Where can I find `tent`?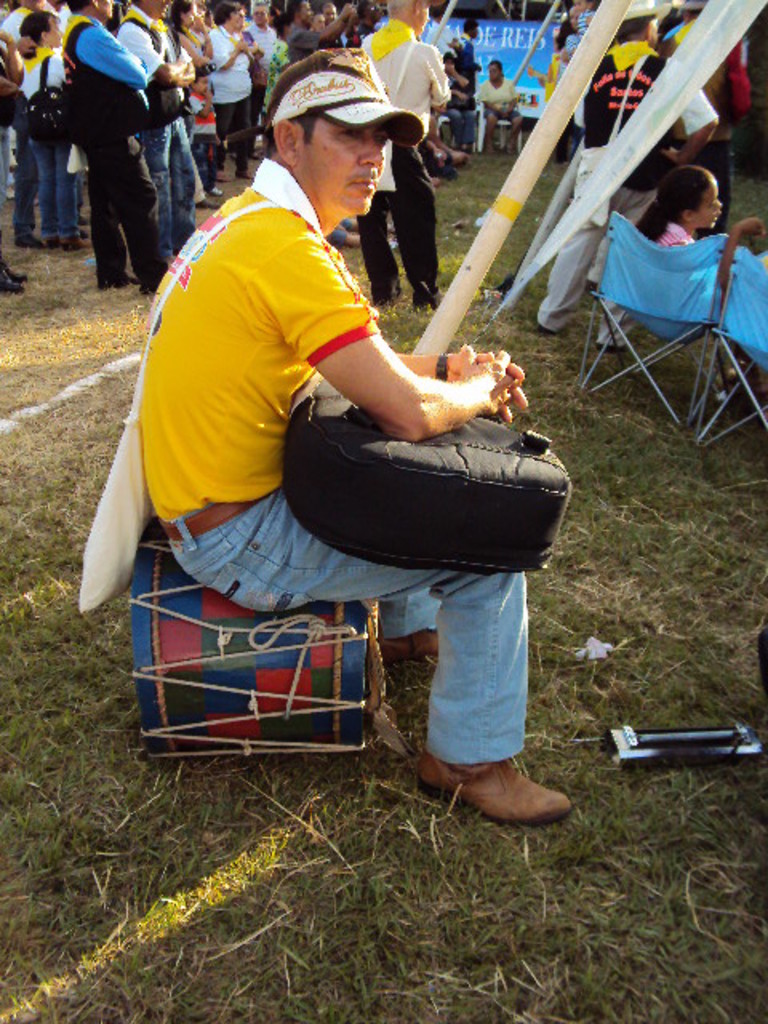
You can find it at Rect(411, 0, 766, 358).
